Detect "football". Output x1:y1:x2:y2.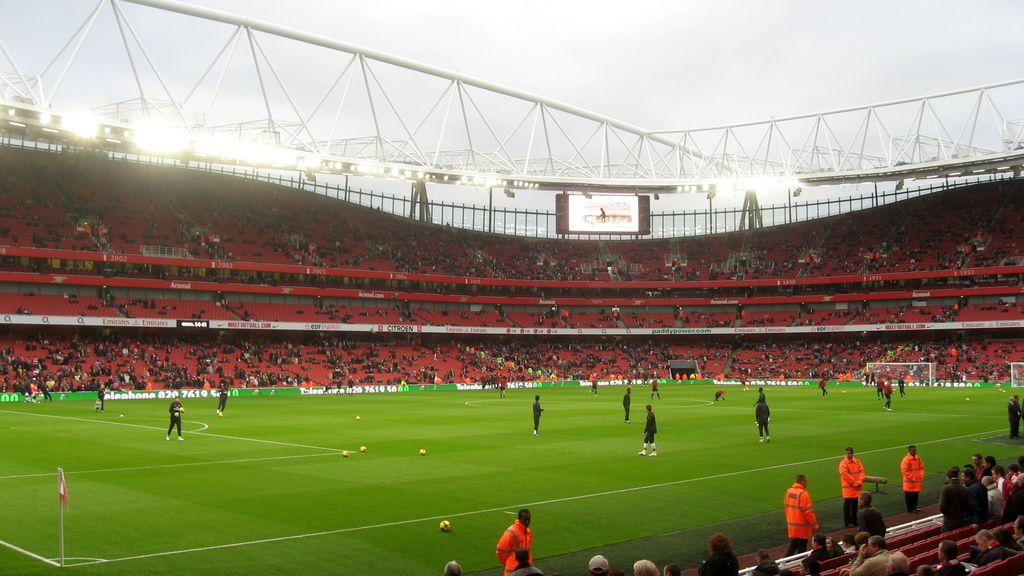
117:410:130:420.
